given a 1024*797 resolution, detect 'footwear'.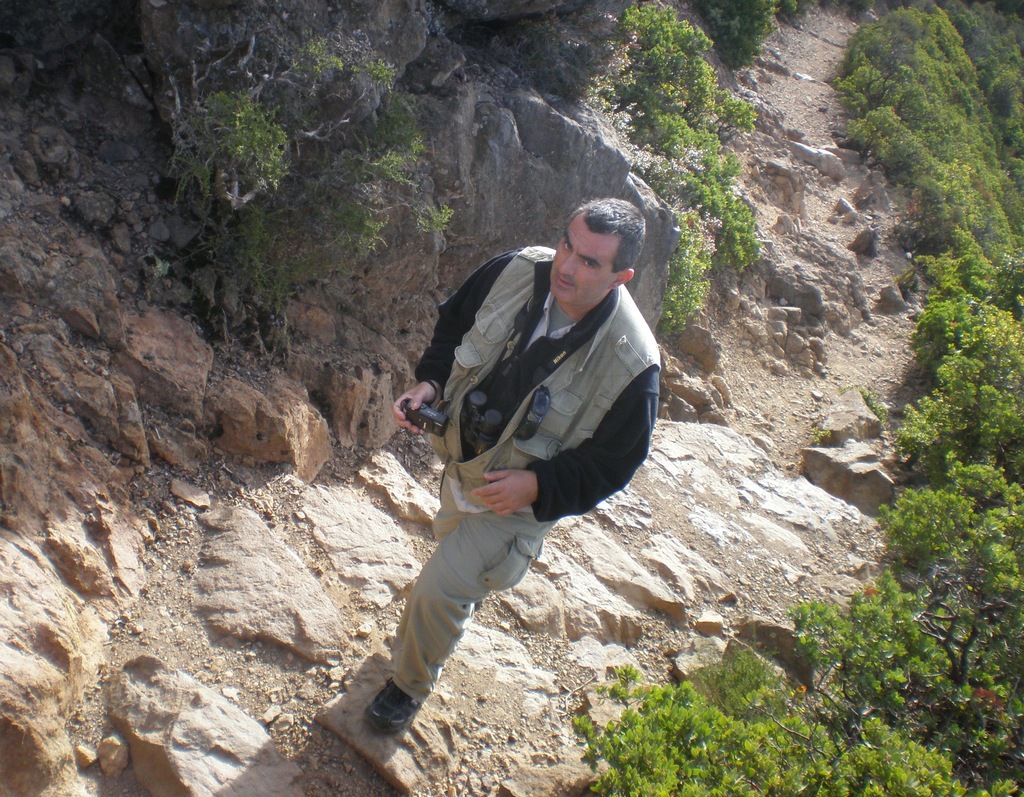
l=359, t=675, r=420, b=729.
